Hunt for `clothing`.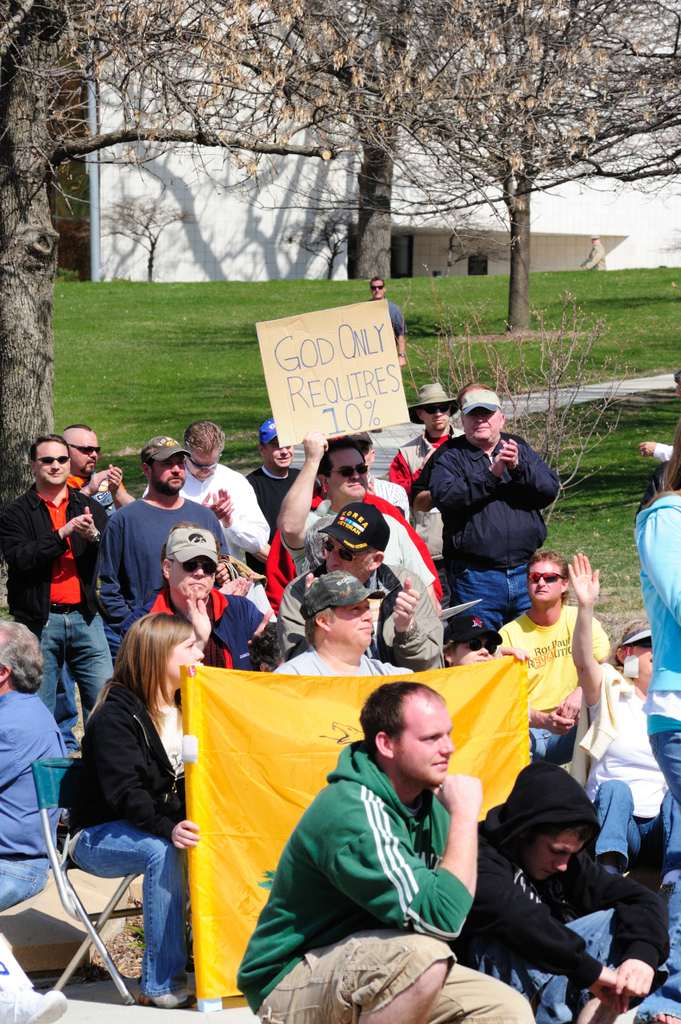
Hunted down at l=636, t=489, r=680, b=815.
